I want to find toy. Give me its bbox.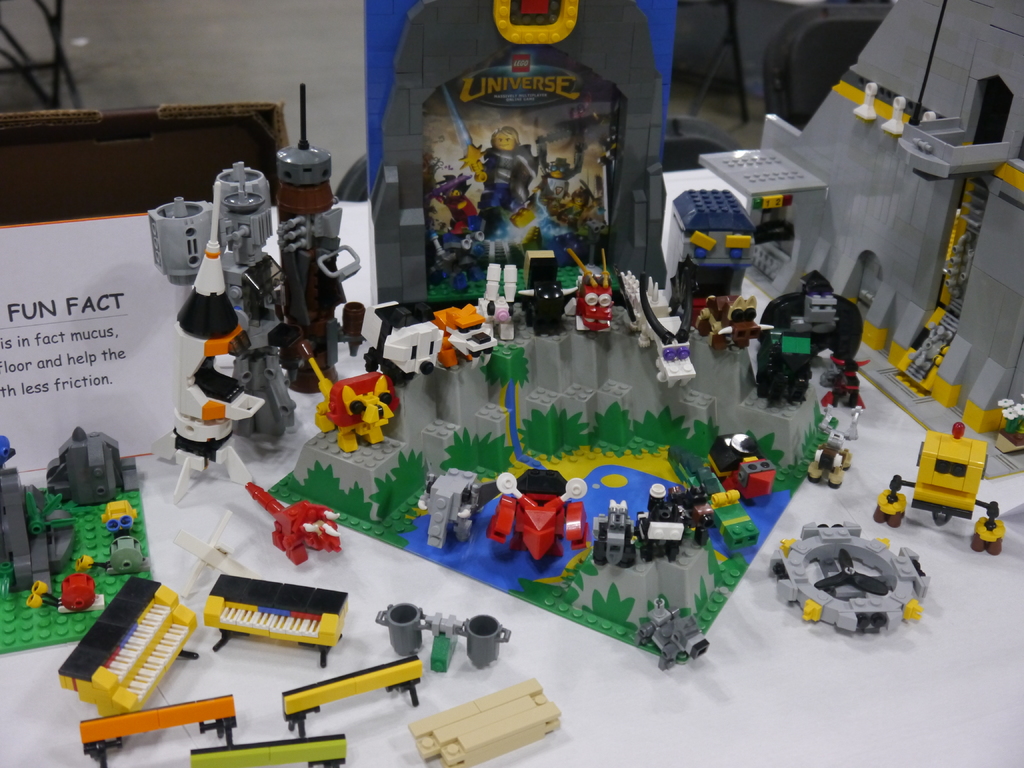
l=279, t=655, r=419, b=739.
